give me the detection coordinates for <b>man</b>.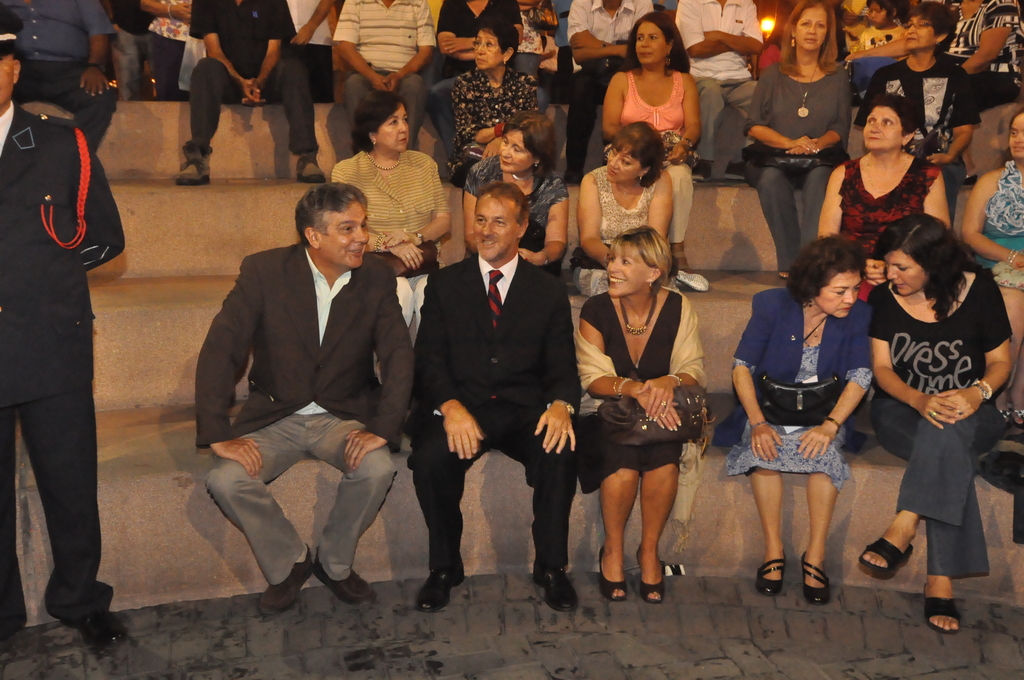
rect(0, 4, 129, 654).
